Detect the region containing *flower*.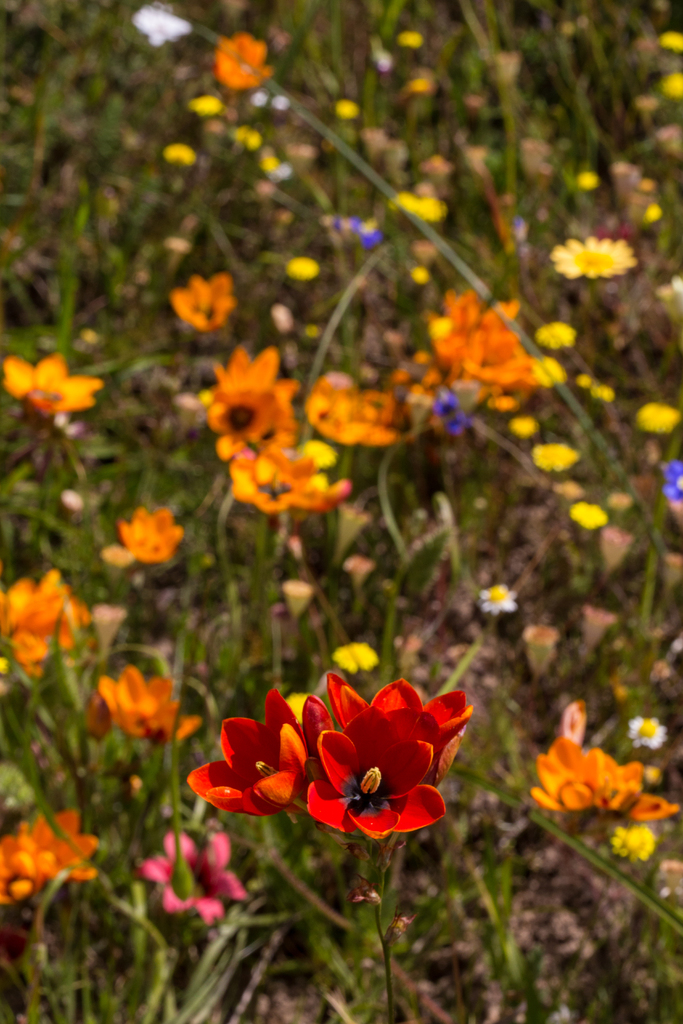
295, 433, 330, 463.
